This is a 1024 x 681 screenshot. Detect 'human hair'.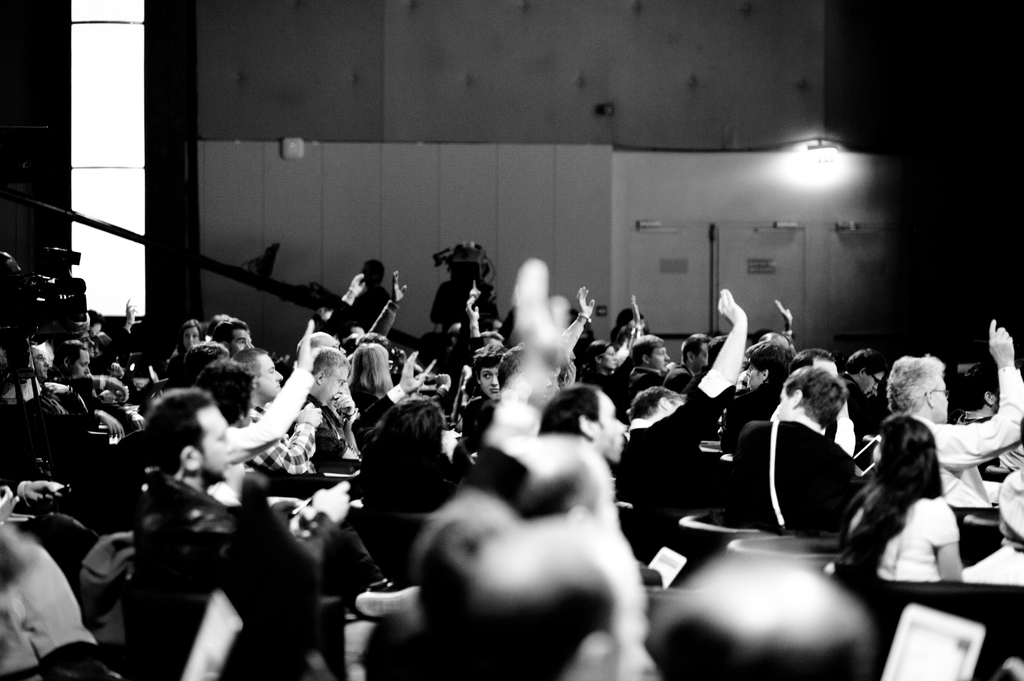
(x1=363, y1=403, x2=447, y2=511).
